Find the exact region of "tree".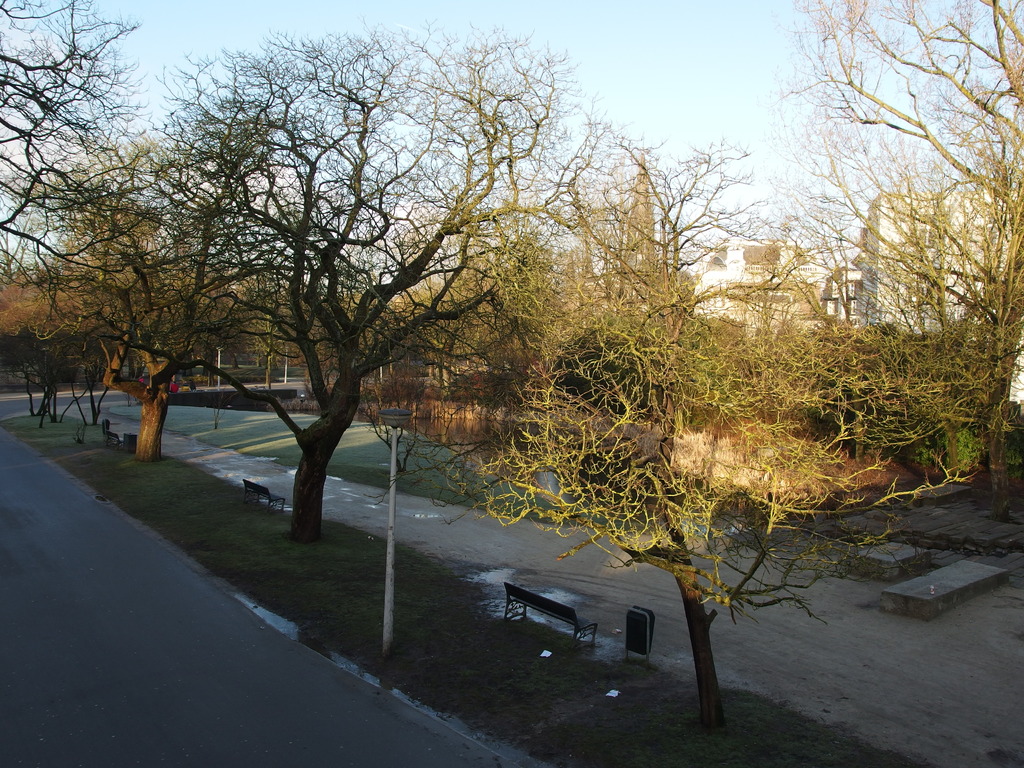
Exact region: x1=0 y1=0 x2=154 y2=471.
